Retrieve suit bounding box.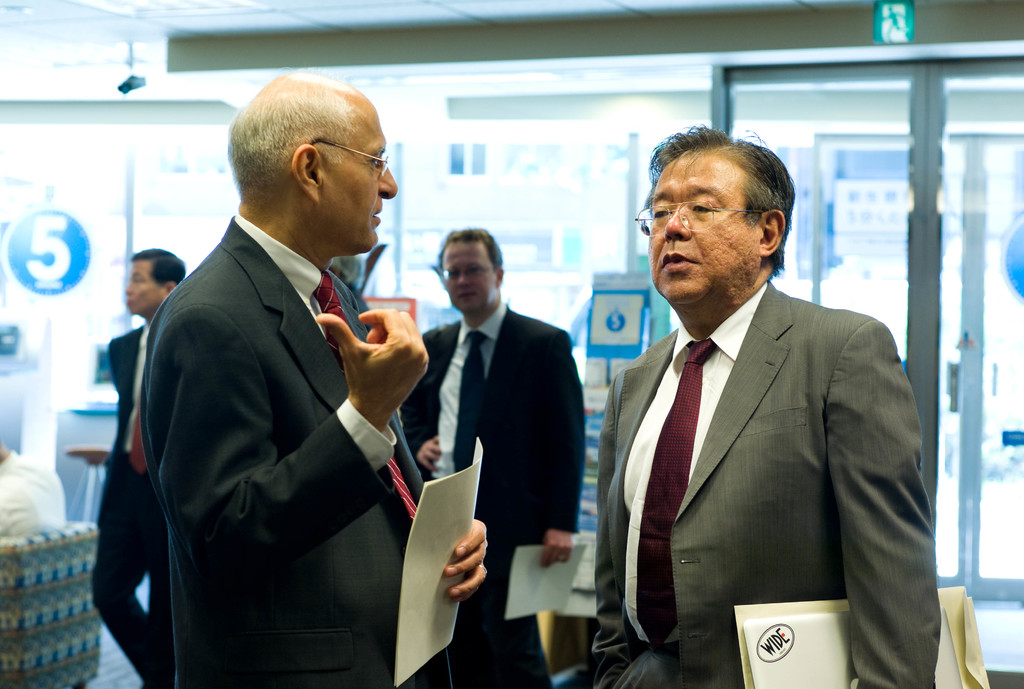
Bounding box: locate(115, 84, 473, 688).
